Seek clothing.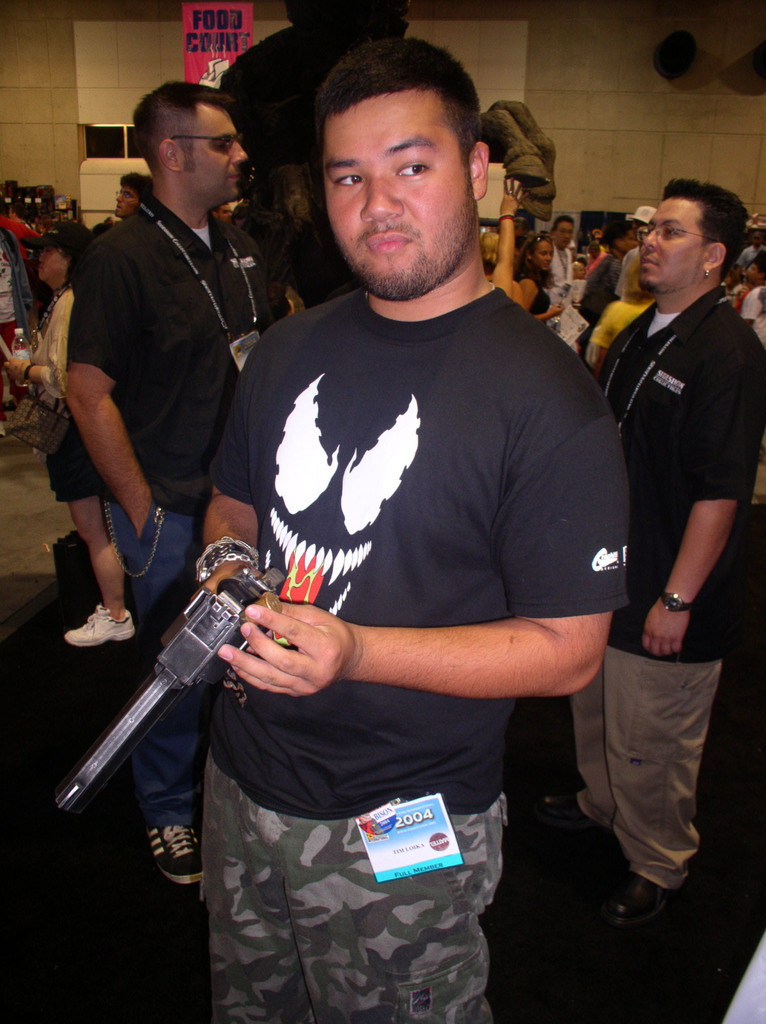
59,186,297,835.
